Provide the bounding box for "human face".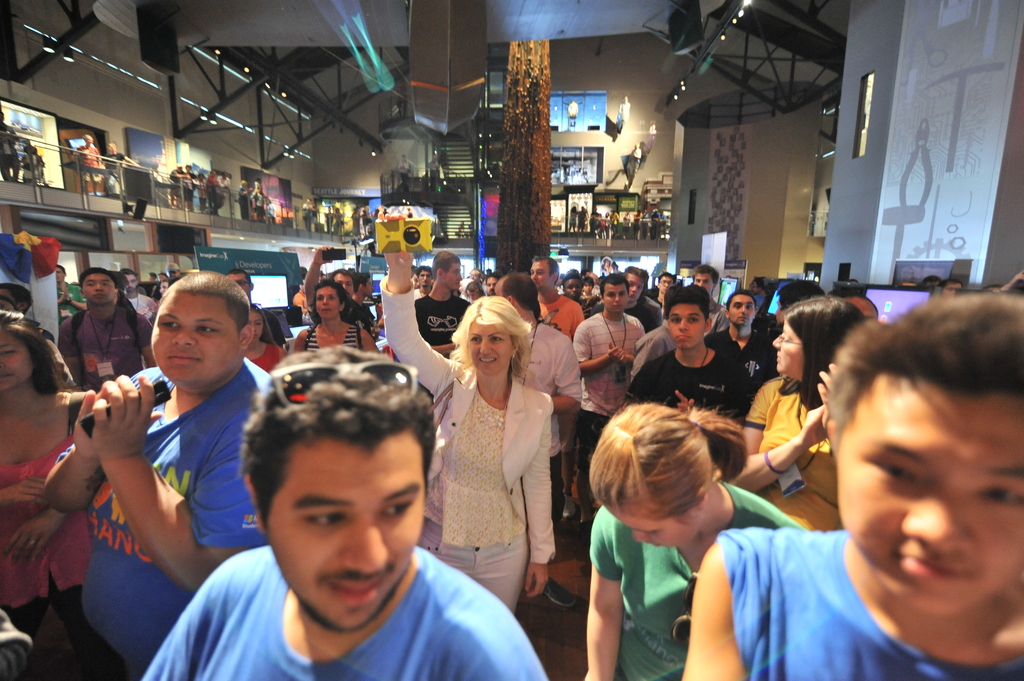
414 268 433 289.
